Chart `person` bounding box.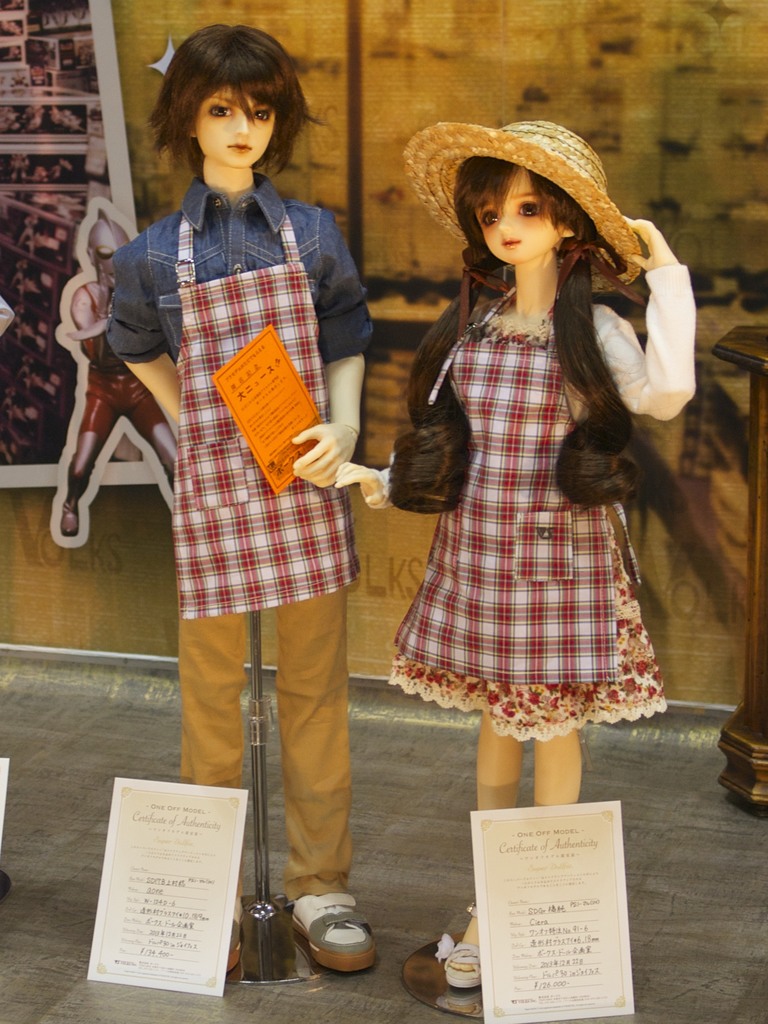
Charted: (x1=99, y1=24, x2=377, y2=972).
